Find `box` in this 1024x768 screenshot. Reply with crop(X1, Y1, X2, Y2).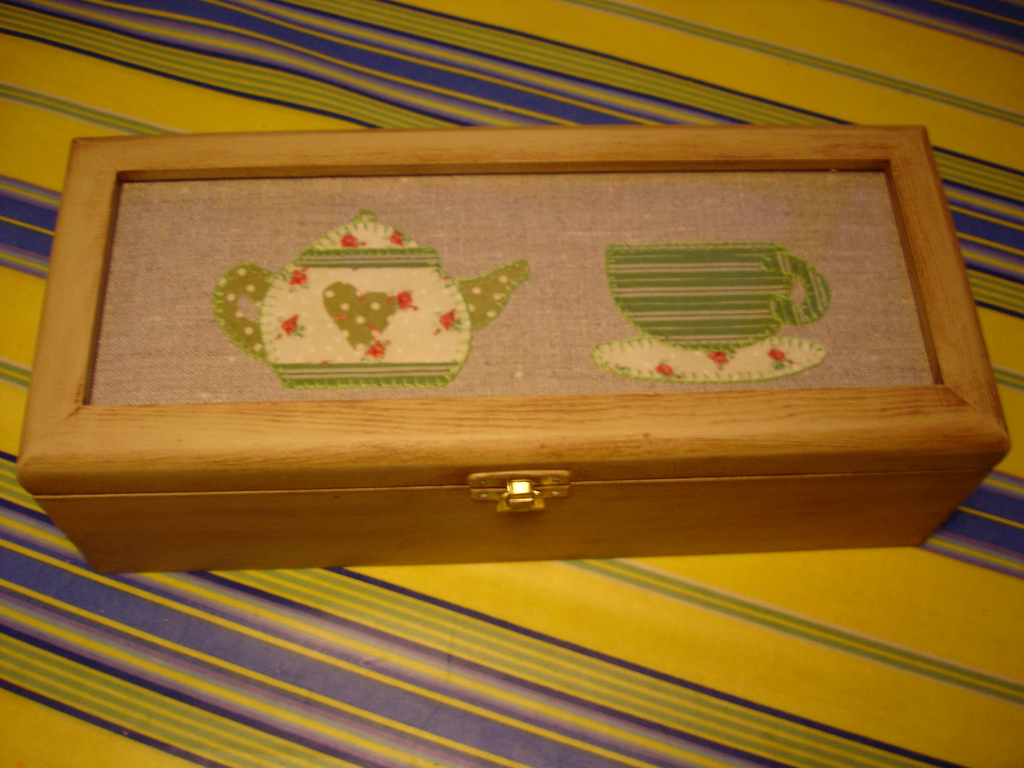
crop(19, 122, 1009, 575).
